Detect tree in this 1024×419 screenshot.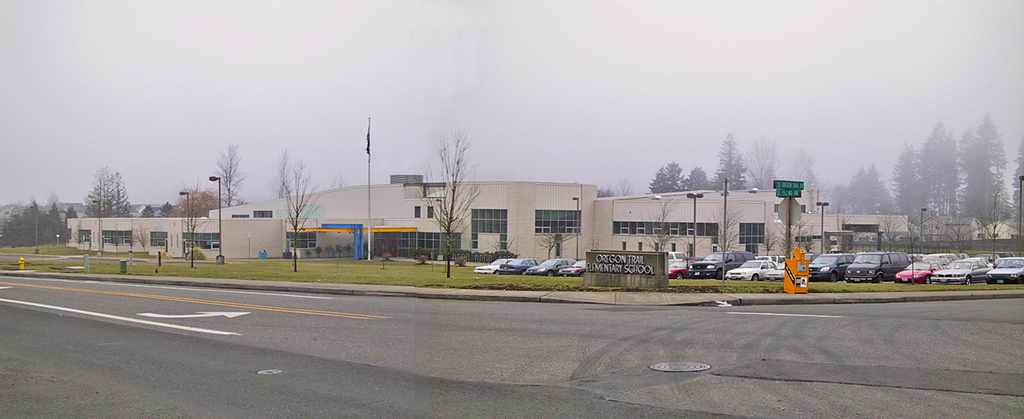
Detection: [left=1005, top=146, right=1022, bottom=240].
